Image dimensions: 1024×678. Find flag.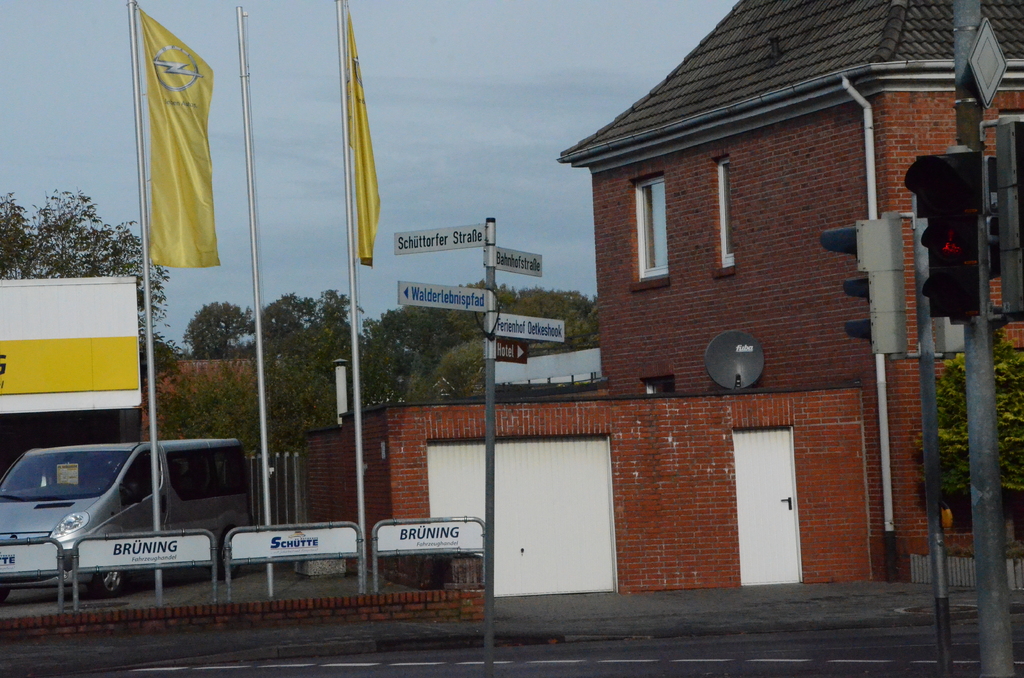
(133,0,225,275).
